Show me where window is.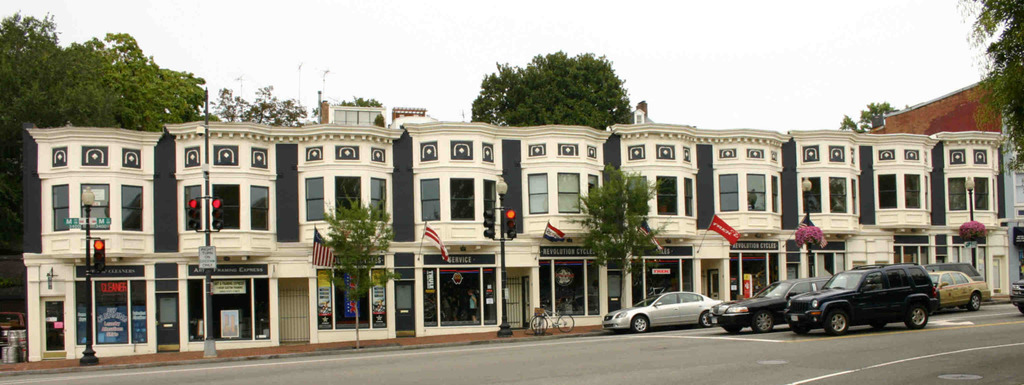
window is at pyautogui.locateOnScreen(305, 174, 323, 221).
